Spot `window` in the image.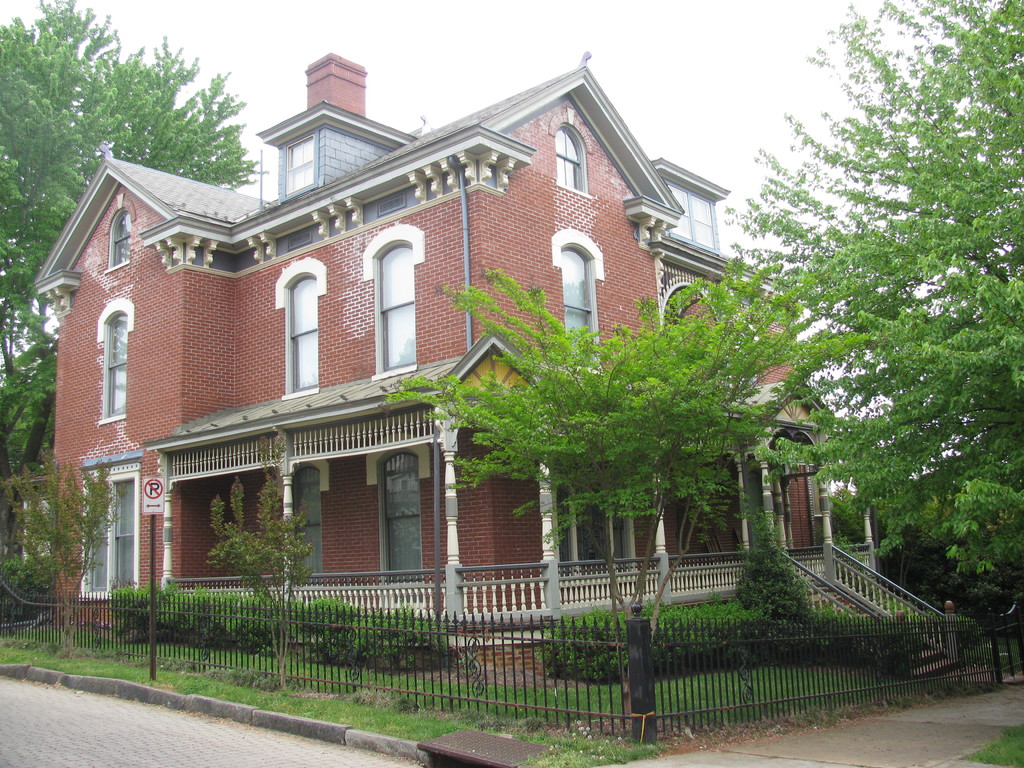
`window` found at x1=376 y1=242 x2=416 y2=369.
